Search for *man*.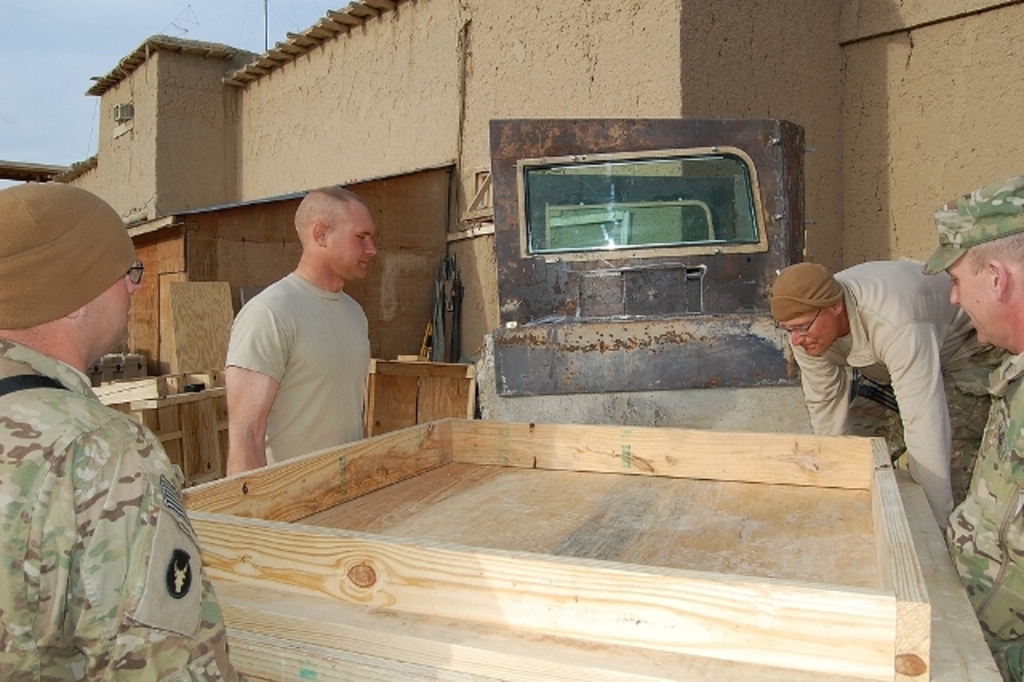
Found at bbox=[202, 186, 394, 477].
